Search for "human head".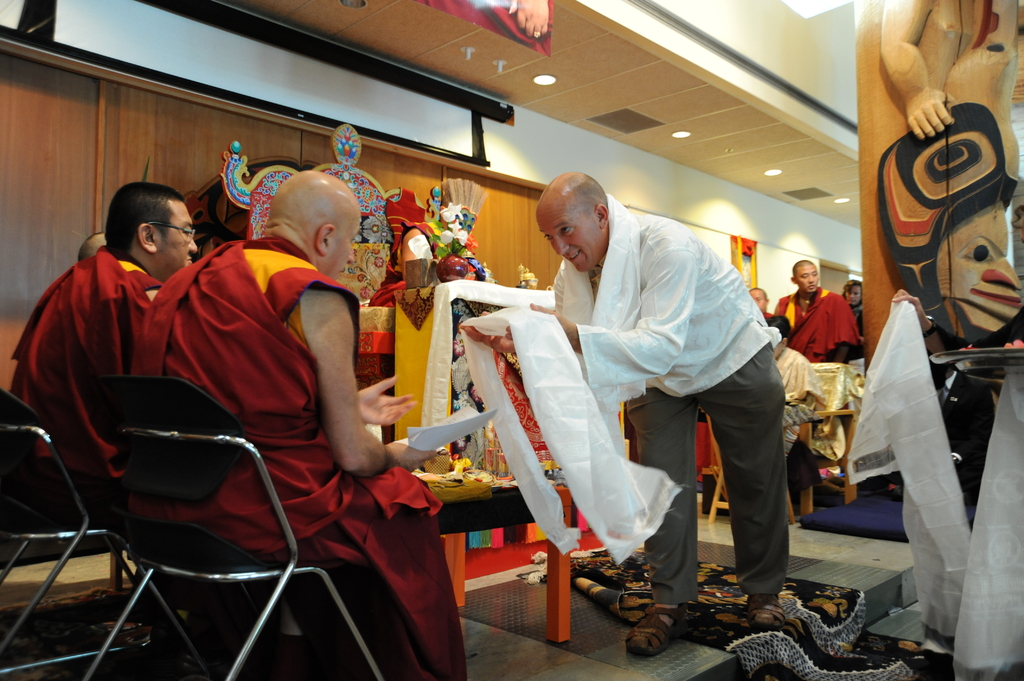
Found at [76,233,109,260].
